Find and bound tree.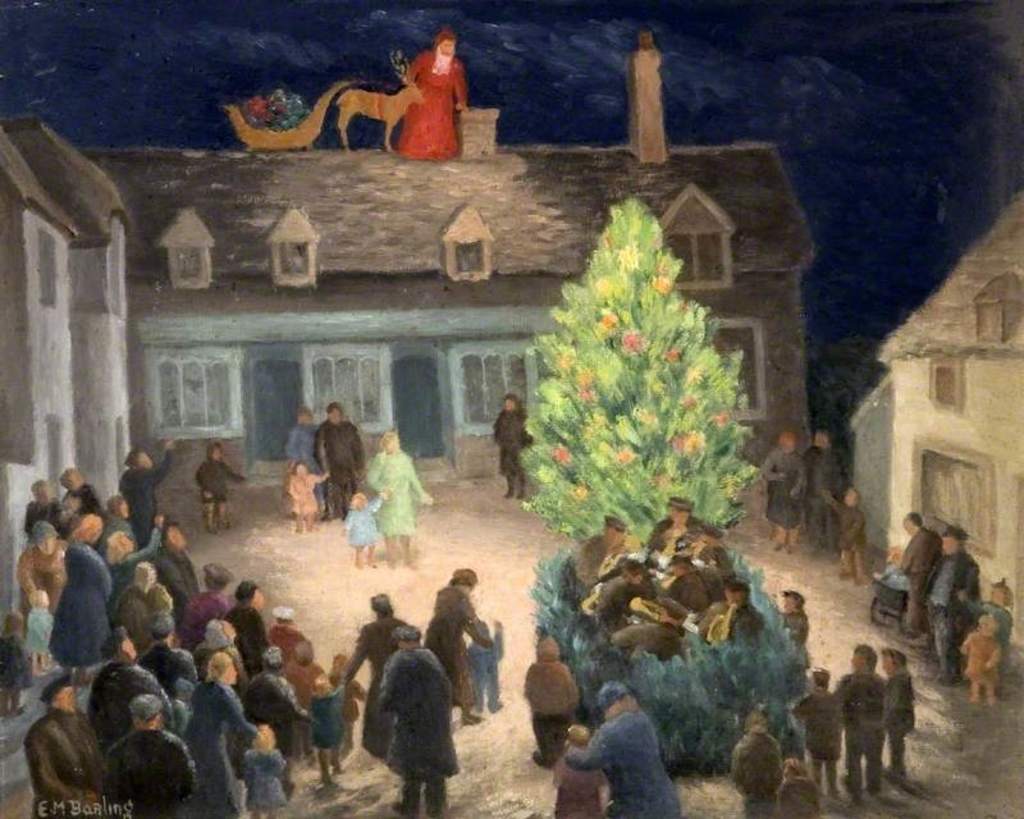
Bound: (506,195,762,545).
